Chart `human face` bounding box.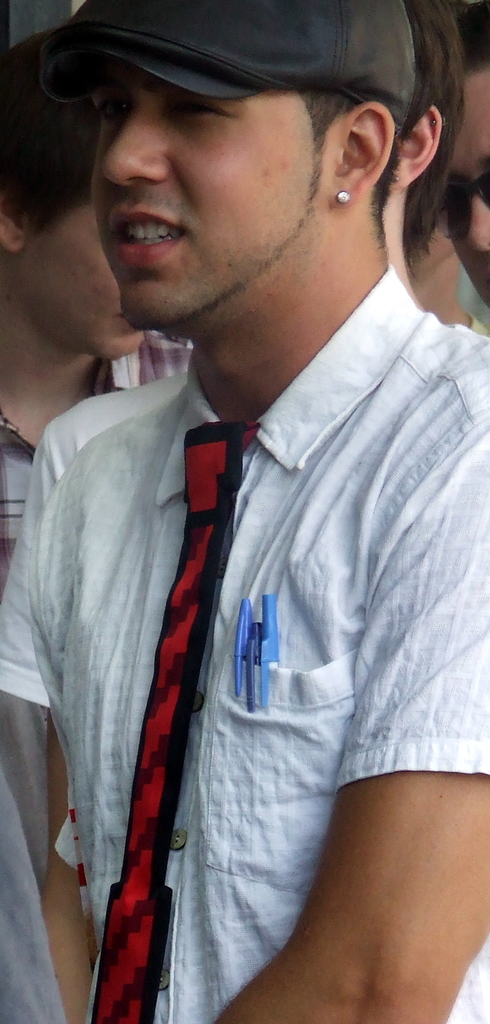
Charted: {"x1": 6, "y1": 191, "x2": 153, "y2": 371}.
